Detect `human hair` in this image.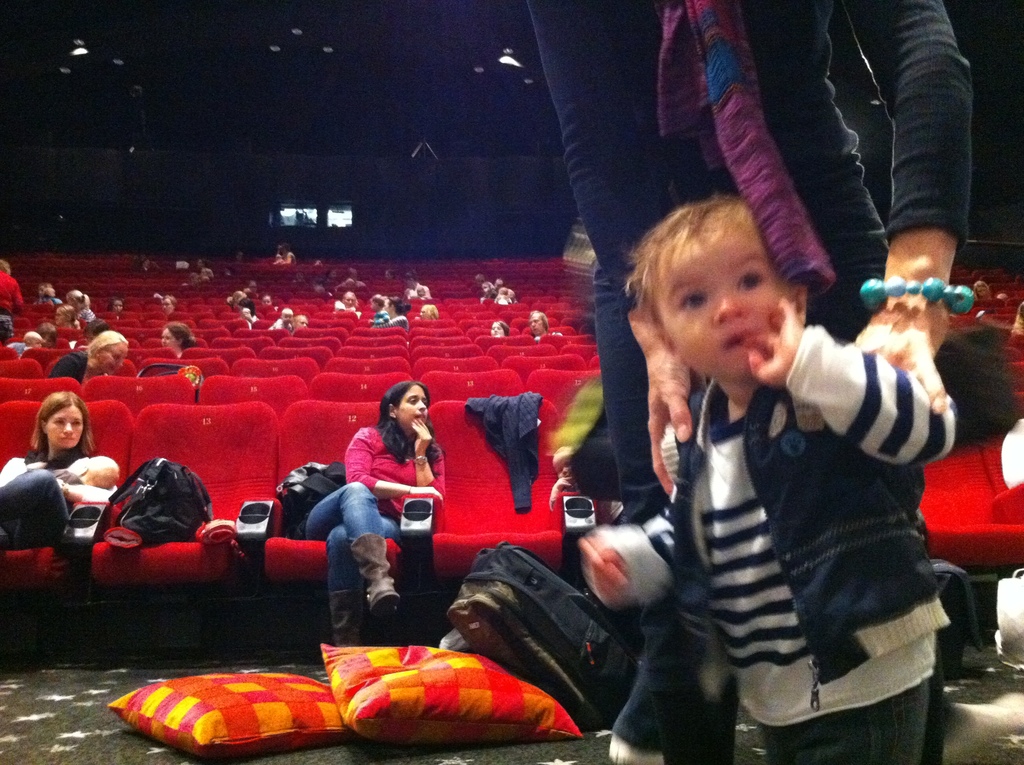
Detection: {"left": 106, "top": 298, "right": 122, "bottom": 311}.
